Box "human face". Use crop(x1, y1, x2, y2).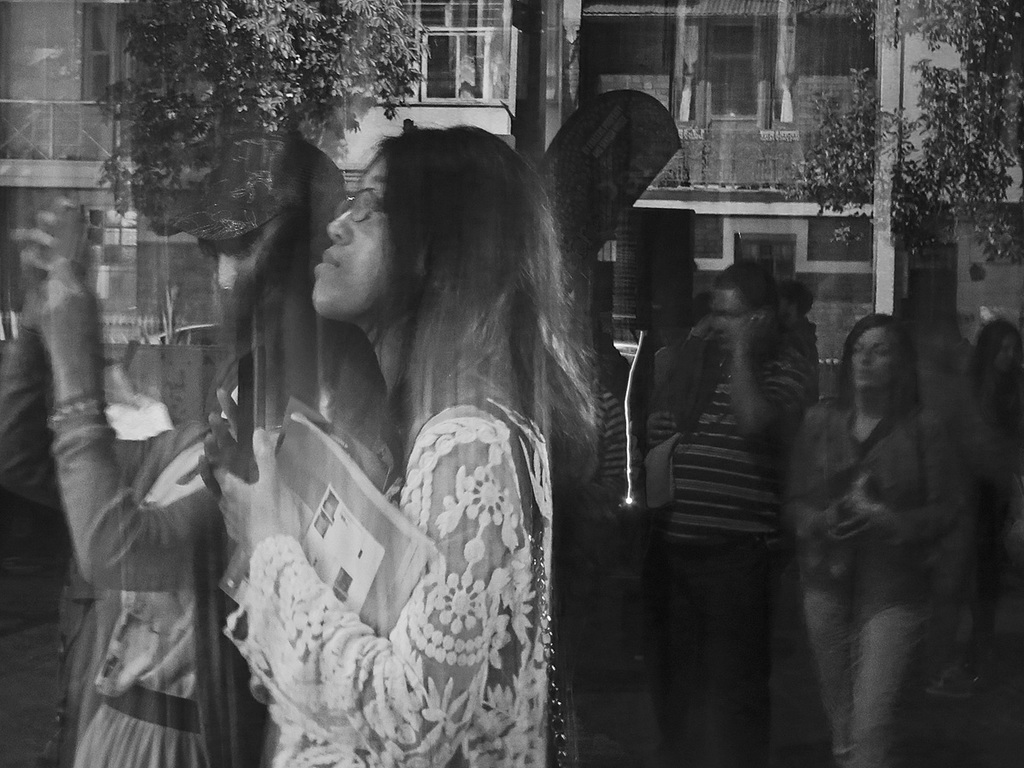
crop(847, 328, 899, 395).
